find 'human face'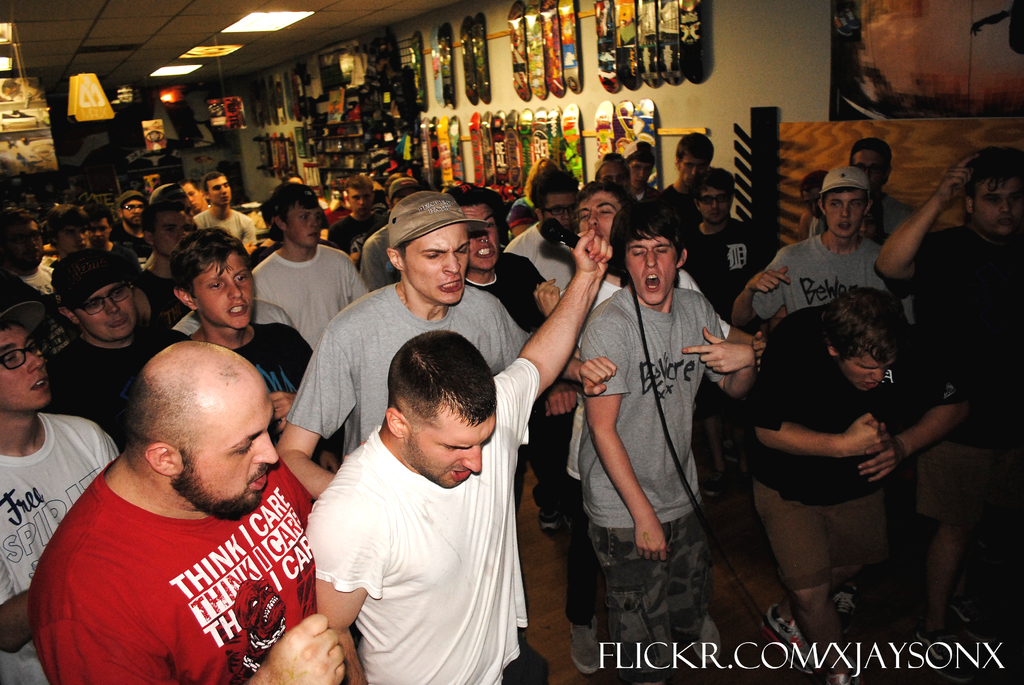
{"x1": 175, "y1": 363, "x2": 275, "y2": 501}
